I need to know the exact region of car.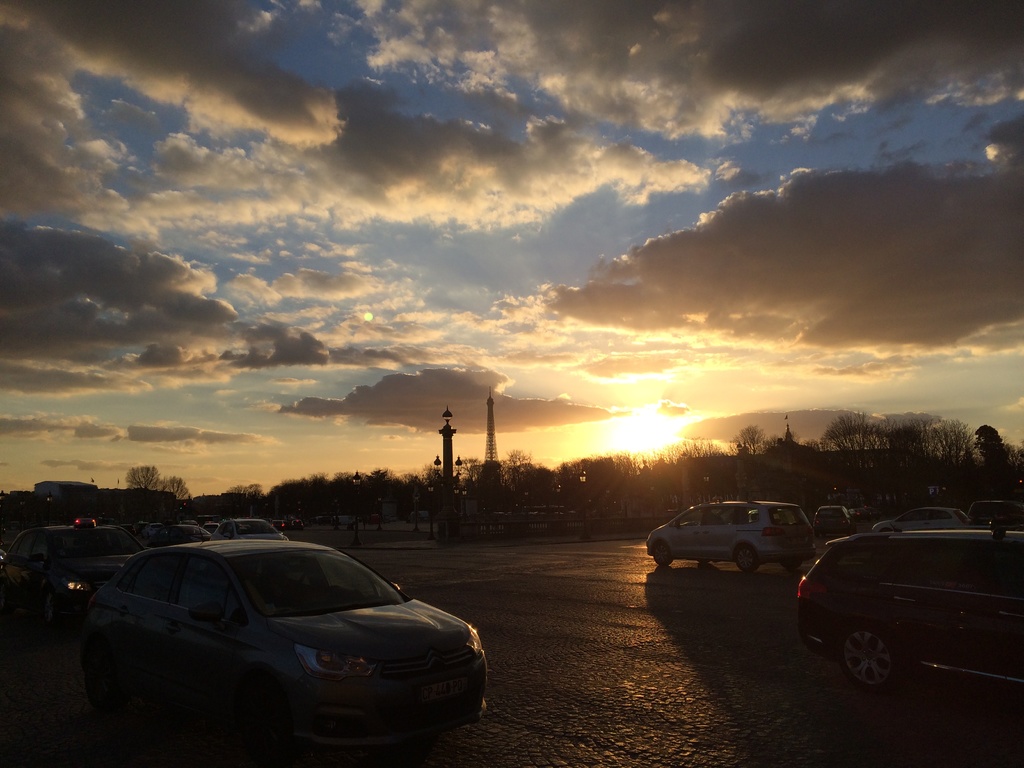
Region: BBox(789, 526, 1023, 696).
